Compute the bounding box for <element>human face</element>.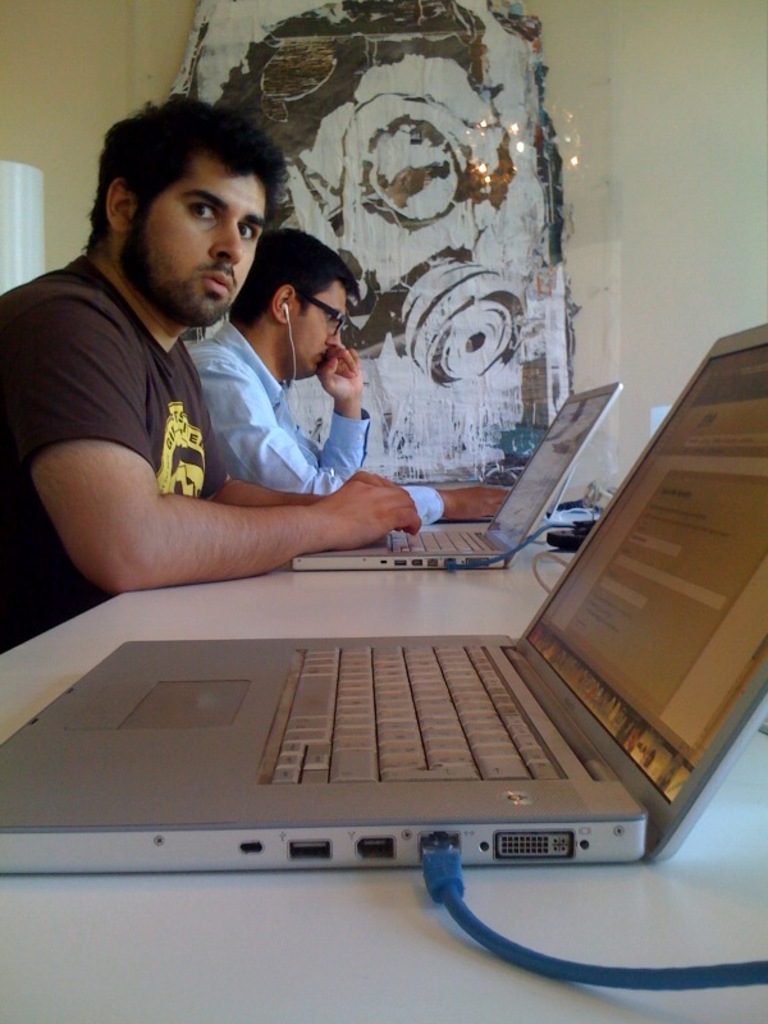
[132, 164, 268, 328].
